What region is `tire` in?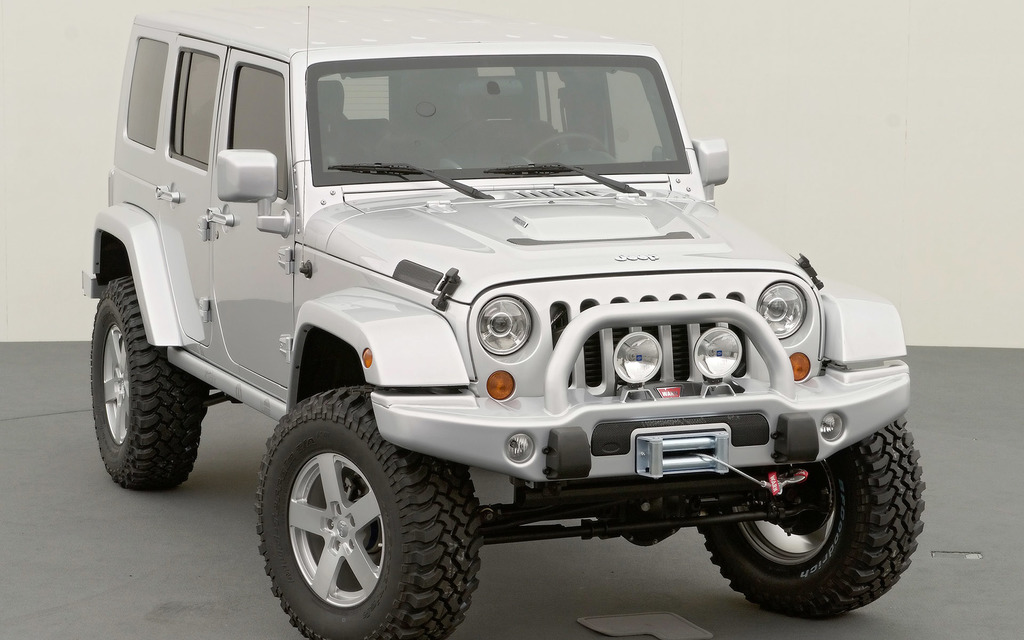
698, 415, 925, 618.
